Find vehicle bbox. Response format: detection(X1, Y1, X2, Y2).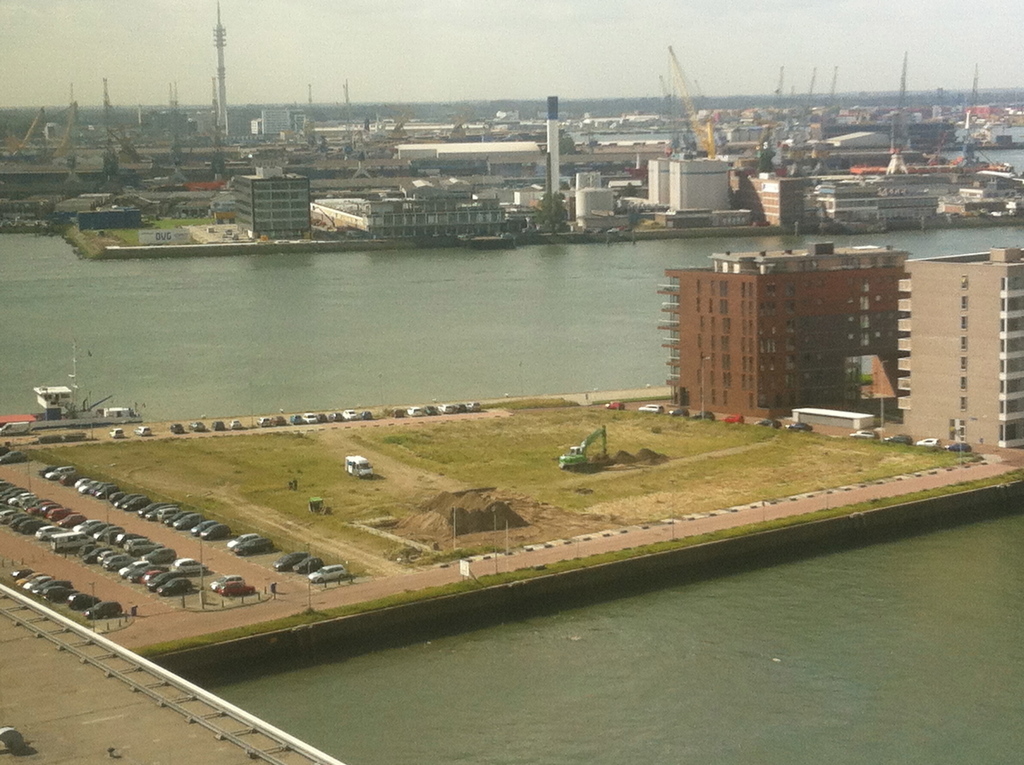
detection(3, 379, 125, 438).
